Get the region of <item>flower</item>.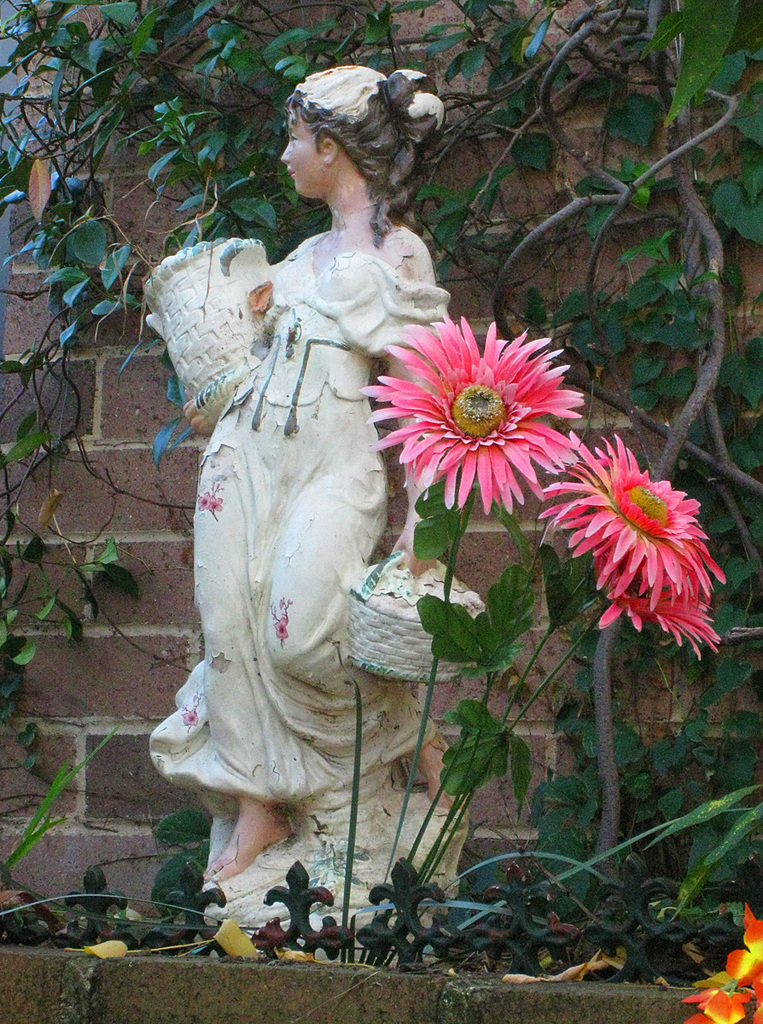
534/428/728/610.
